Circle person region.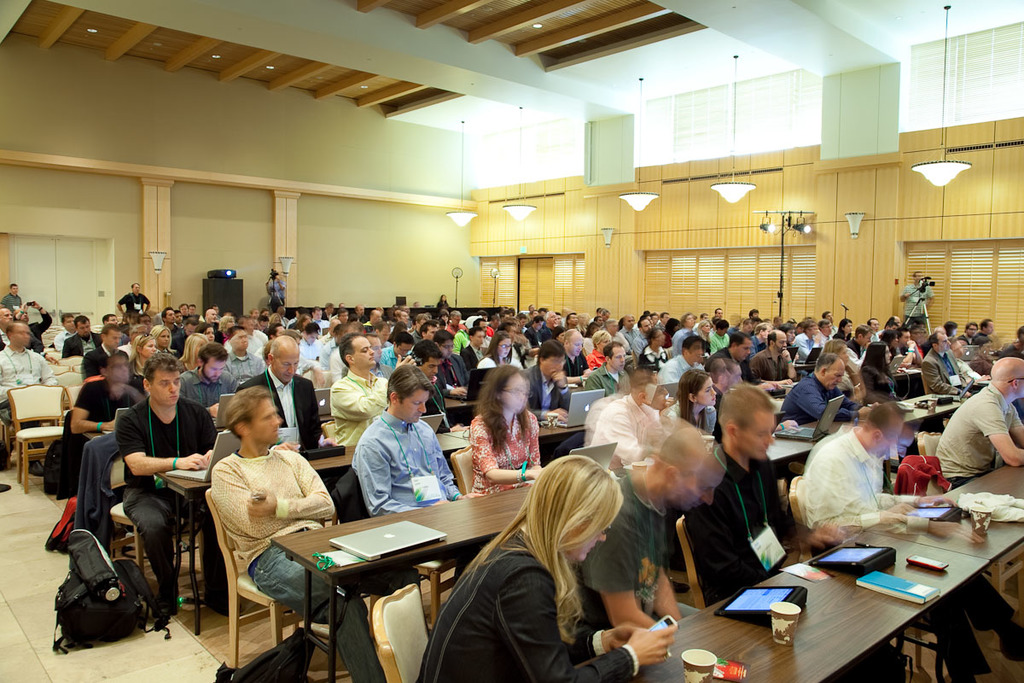
Region: {"x1": 6, "y1": 289, "x2": 61, "y2": 348}.
